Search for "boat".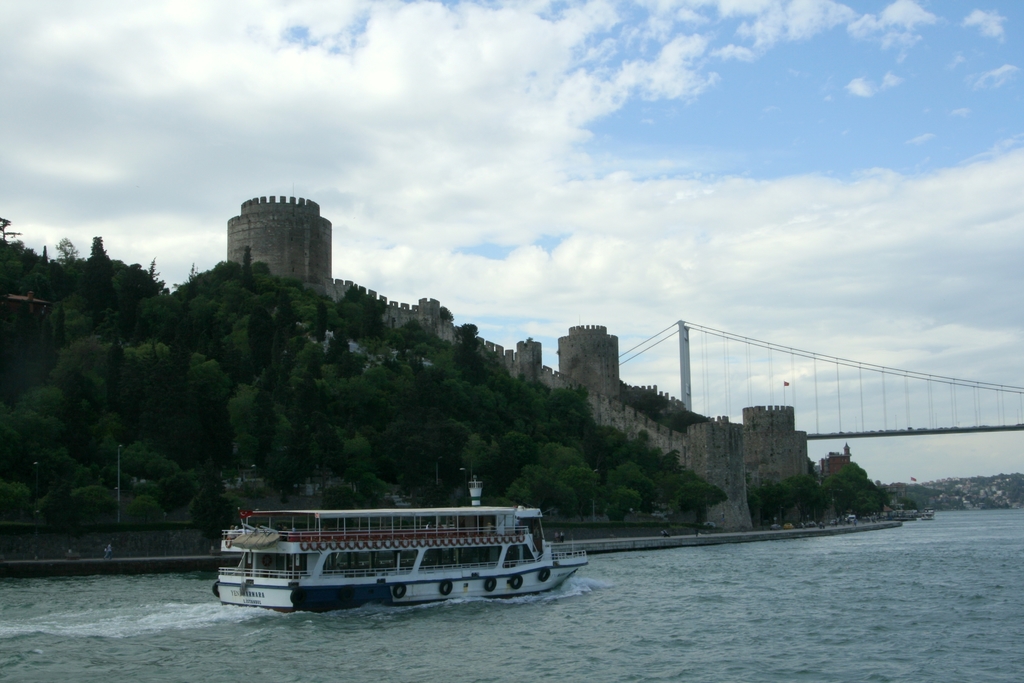
Found at box=[199, 484, 637, 614].
